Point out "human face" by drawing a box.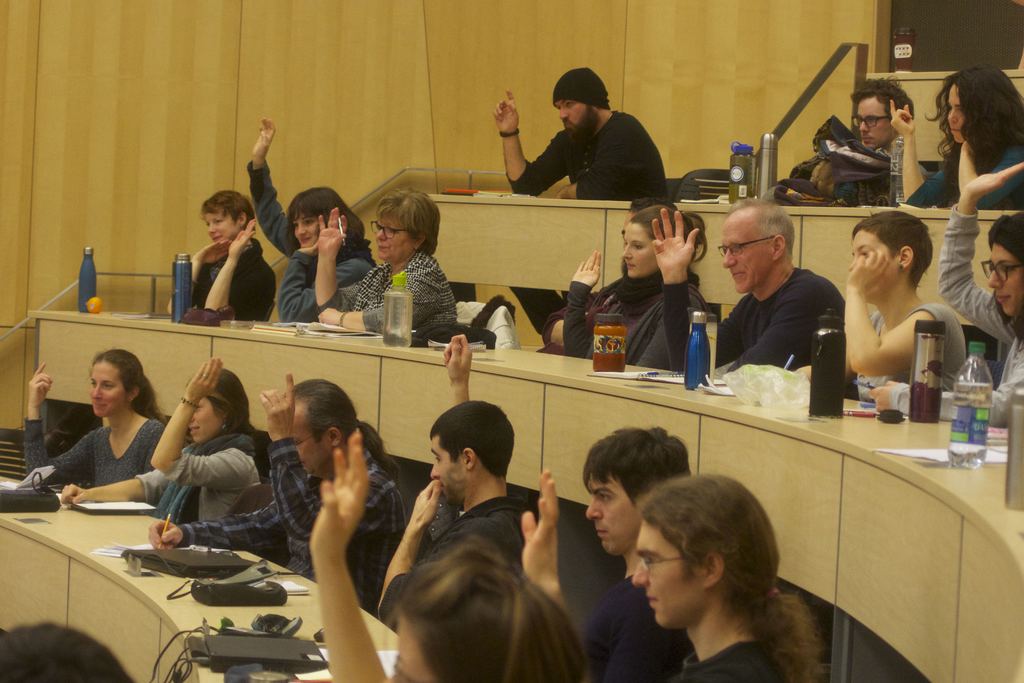
989 243 1023 317.
